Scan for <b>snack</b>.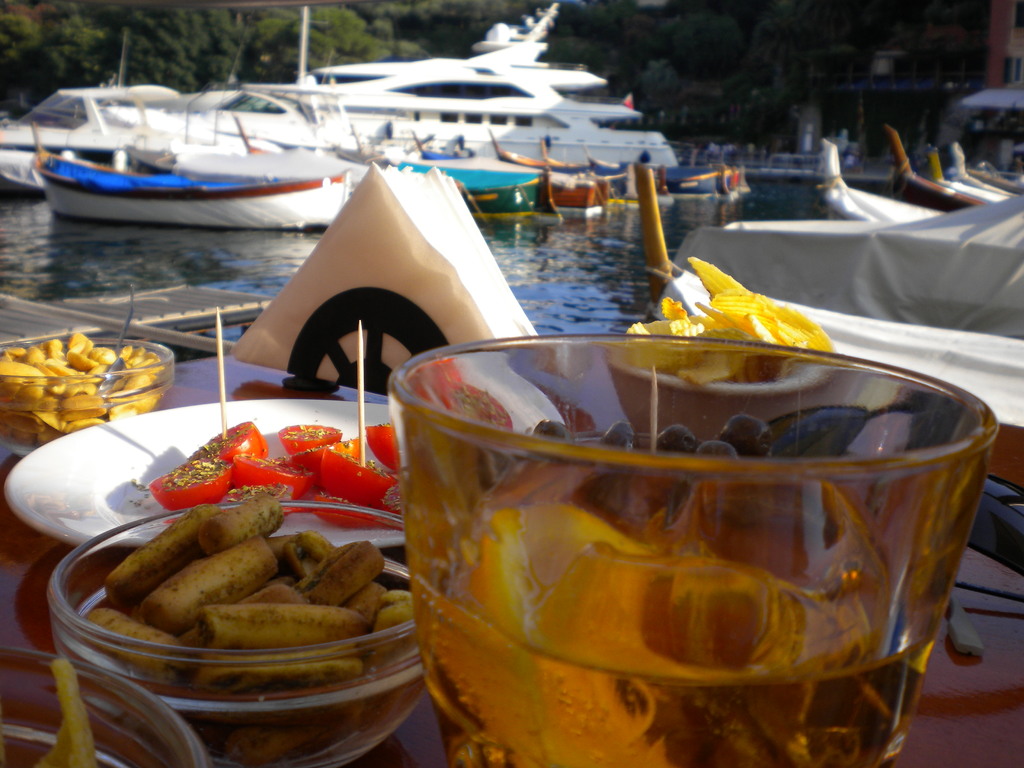
Scan result: bbox(101, 522, 391, 683).
